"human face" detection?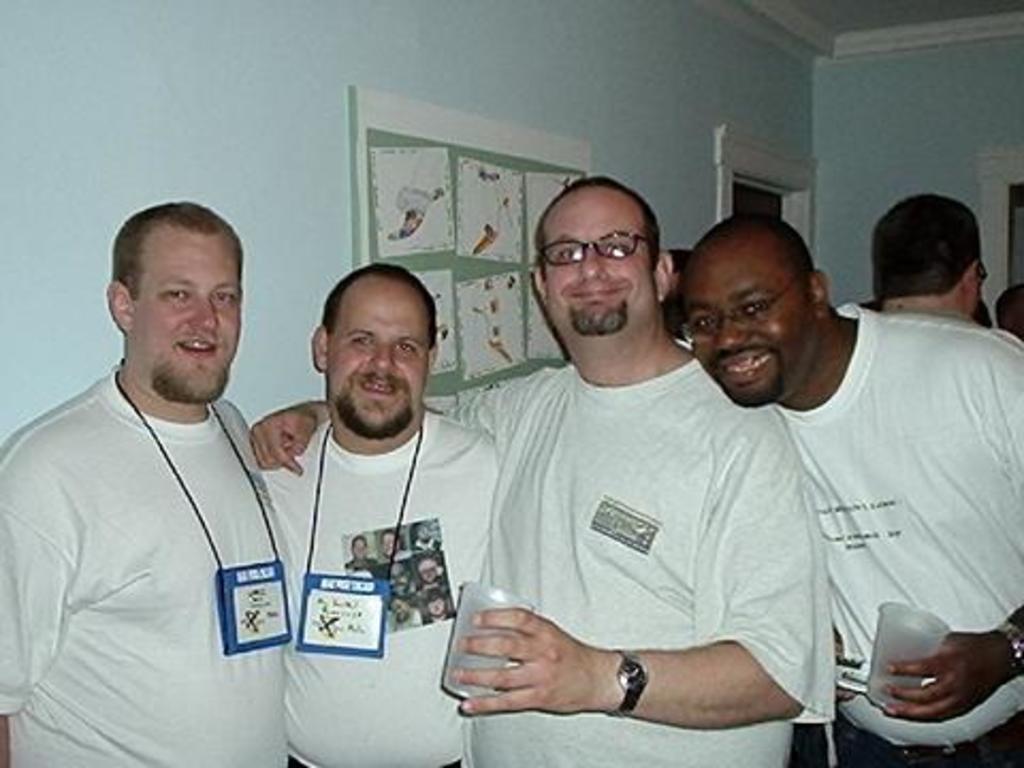
rect(538, 175, 657, 350)
